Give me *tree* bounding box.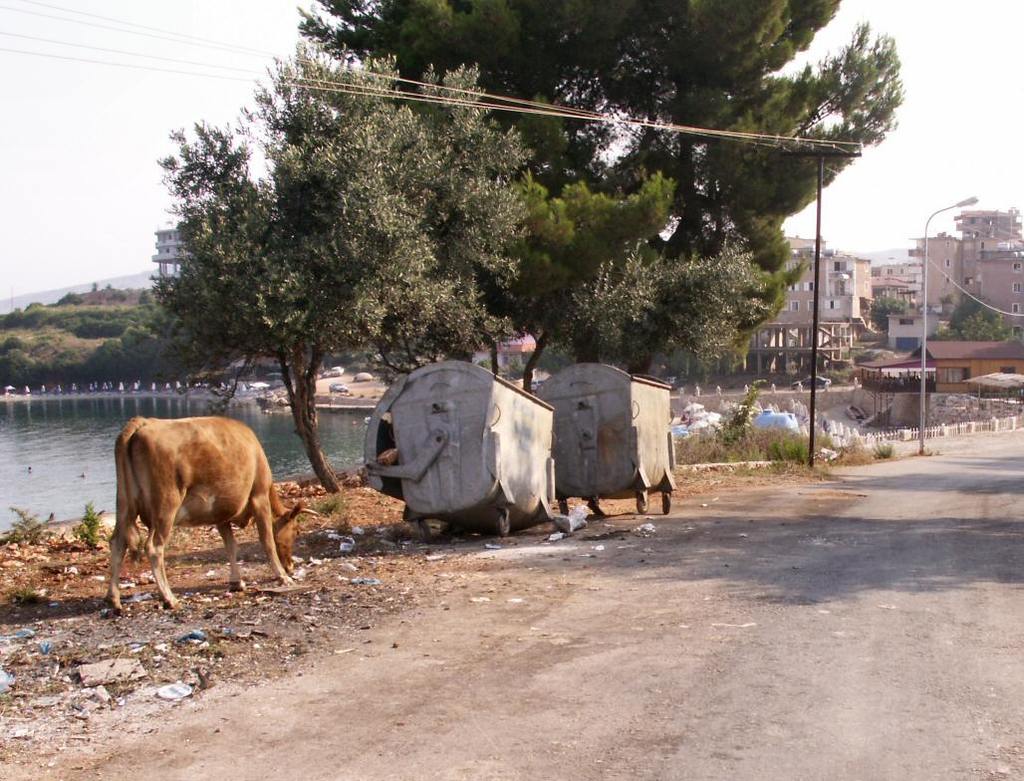
[left=108, top=303, right=212, bottom=389].
